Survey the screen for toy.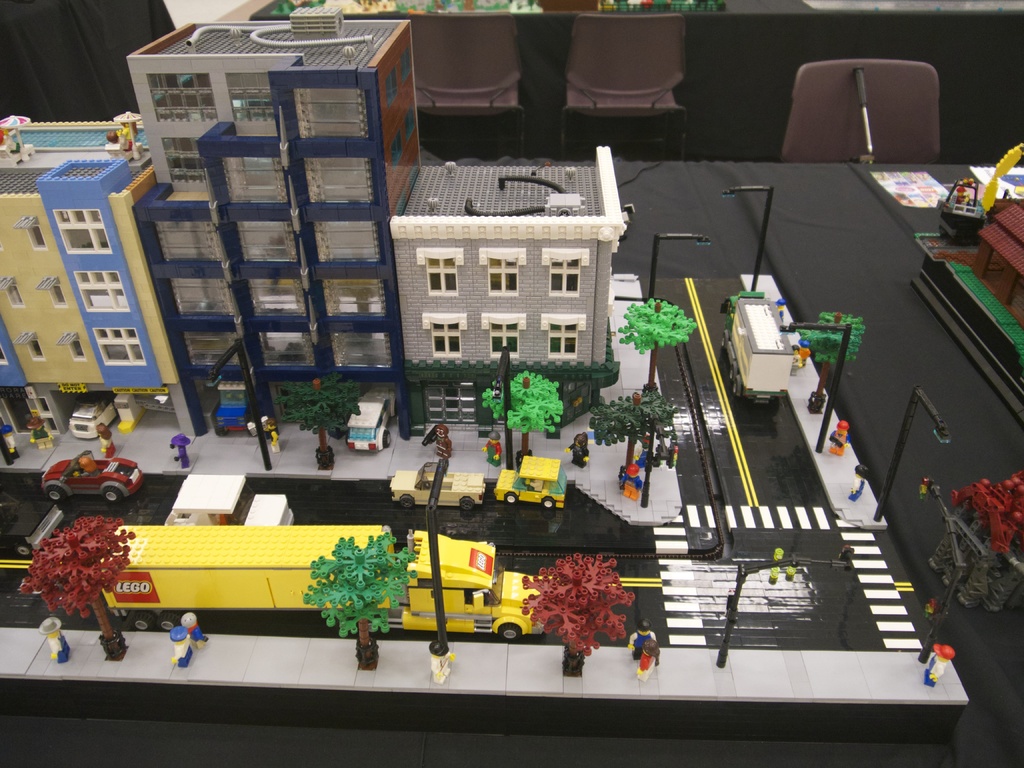
Survey found: (x1=42, y1=442, x2=141, y2=531).
